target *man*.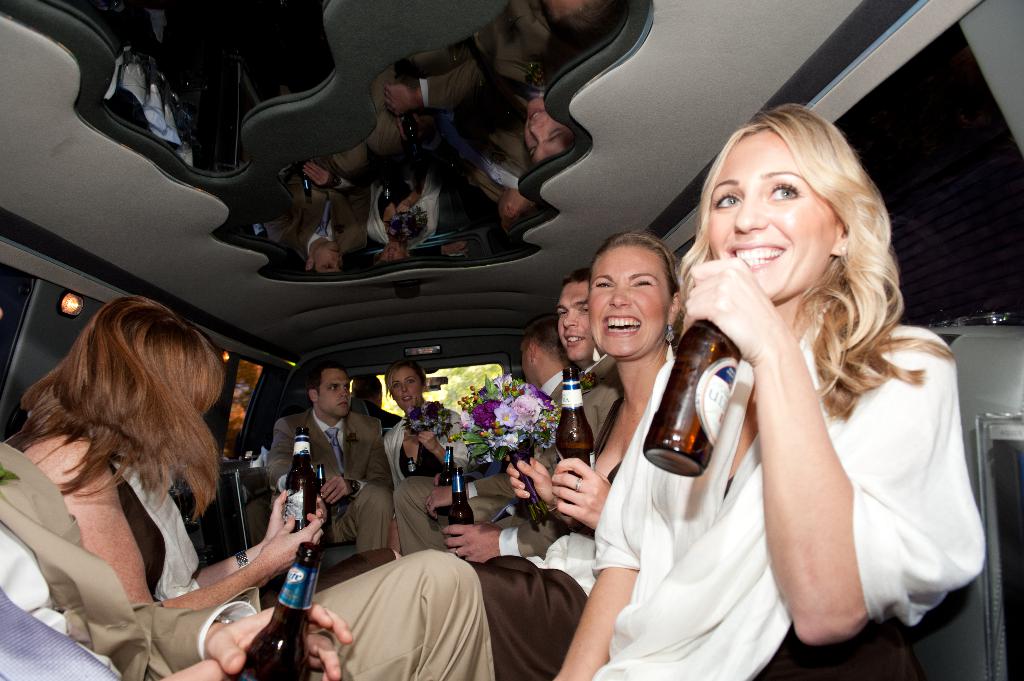
Target region: 274,362,380,585.
